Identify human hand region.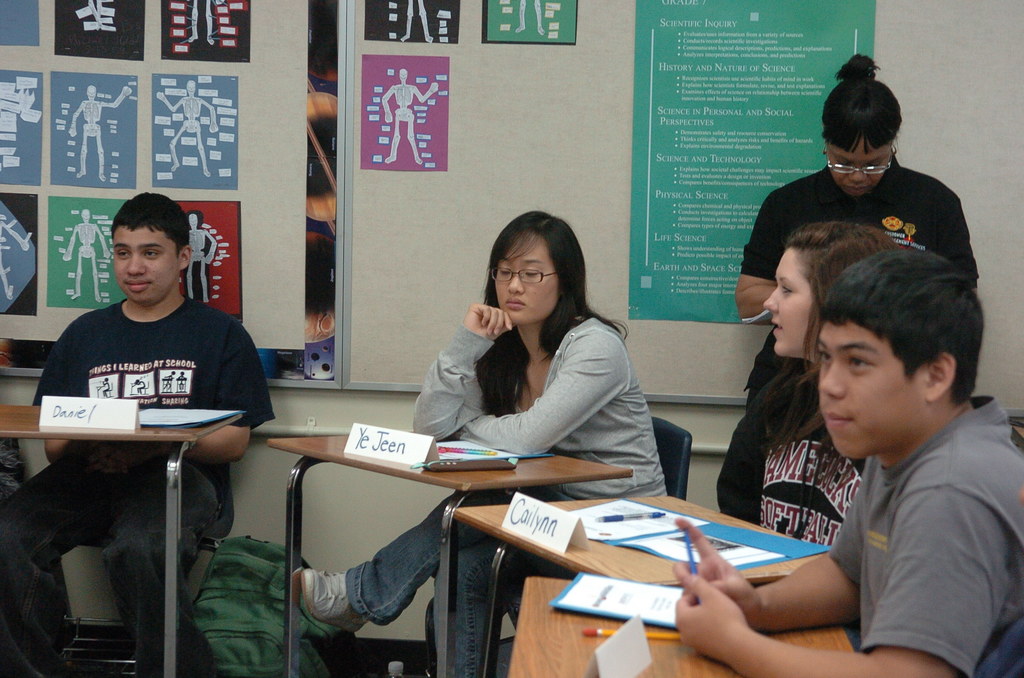
Region: [672,562,753,665].
